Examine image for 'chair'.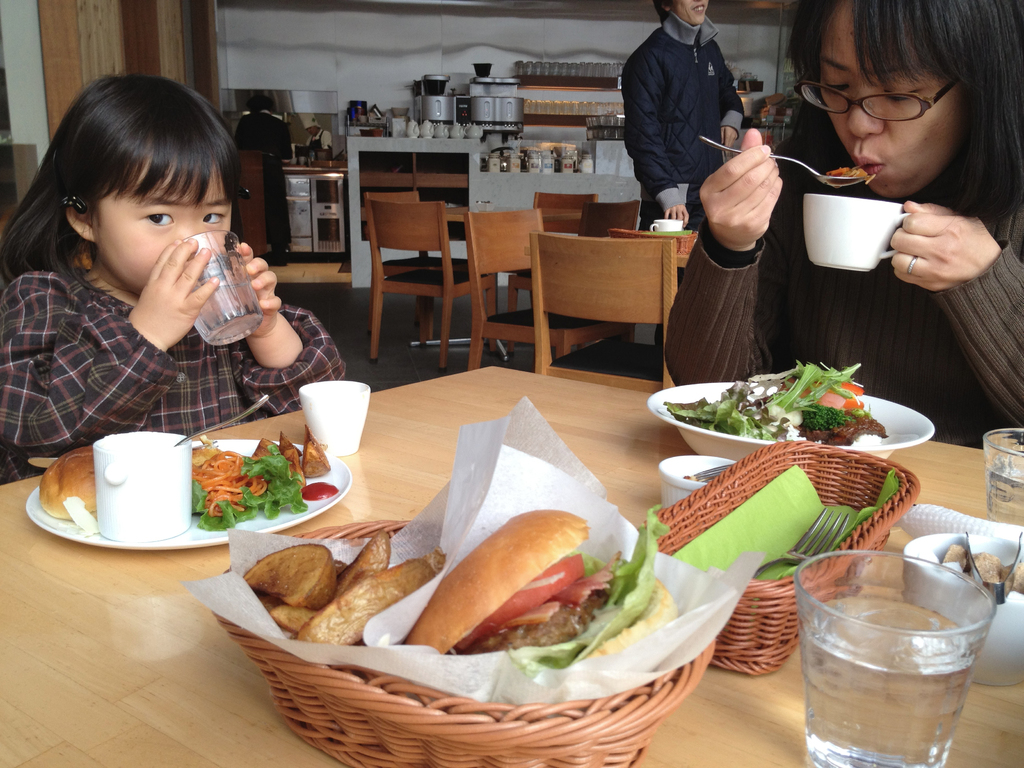
Examination result: <box>518,199,700,371</box>.
